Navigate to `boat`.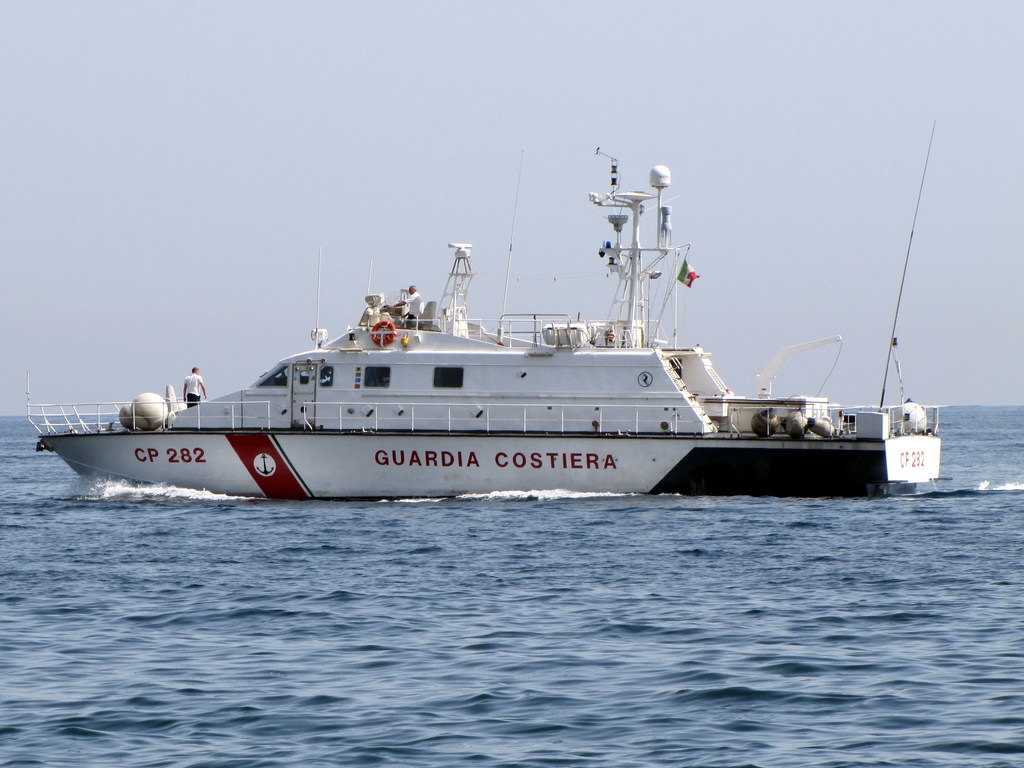
Navigation target: region(19, 120, 940, 494).
